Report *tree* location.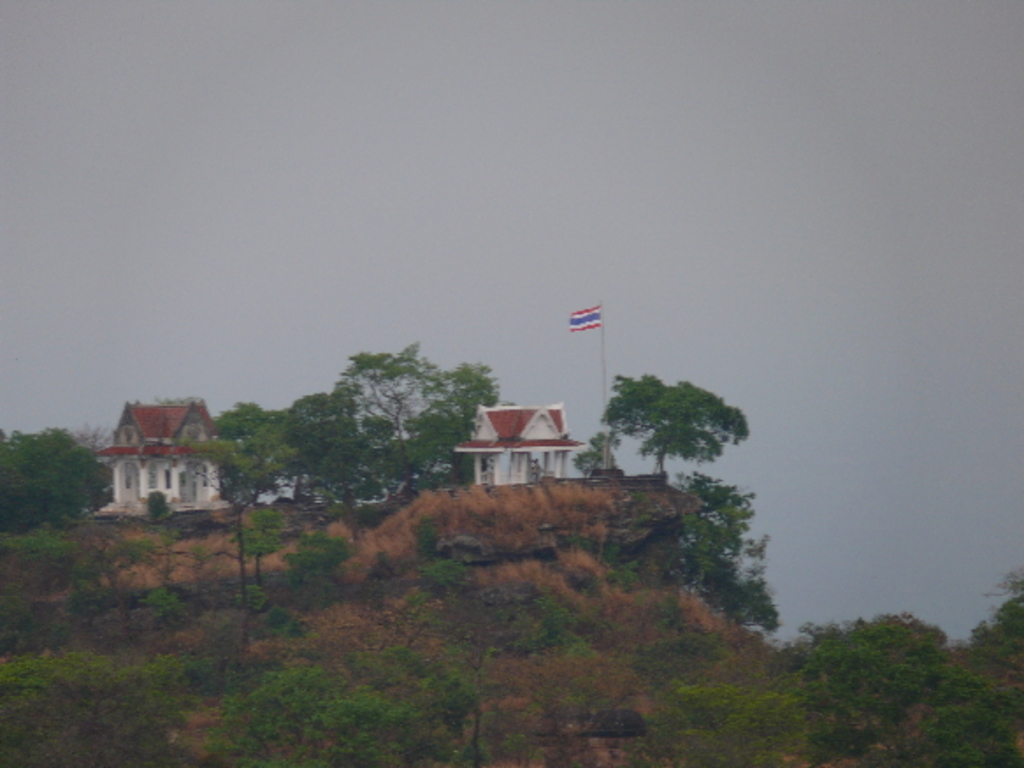
Report: <bbox>620, 492, 775, 643</bbox>.
